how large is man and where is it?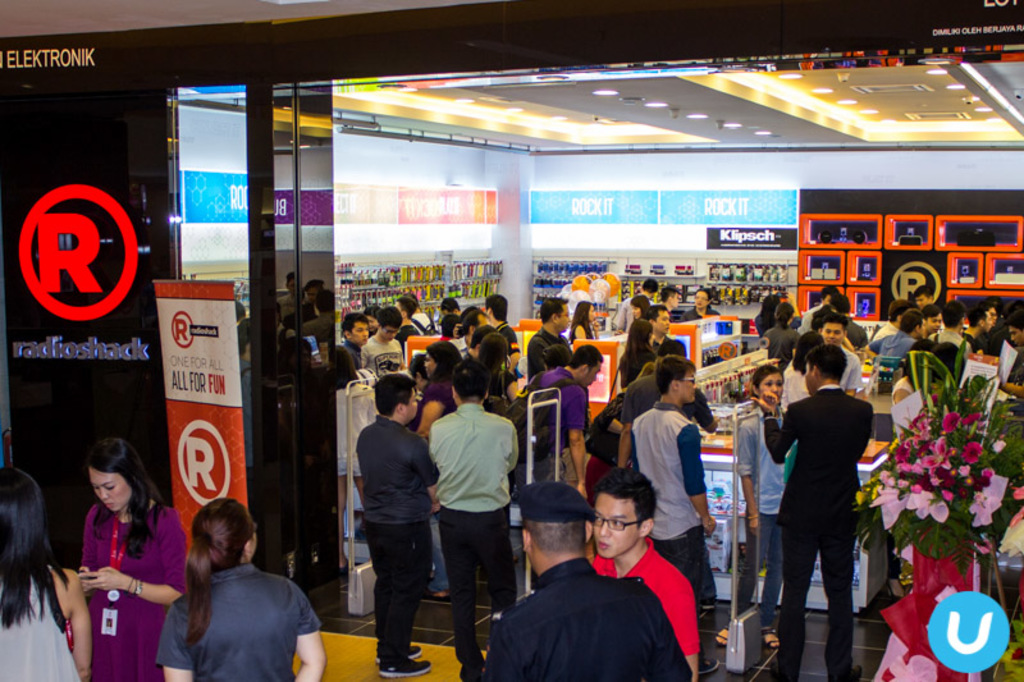
Bounding box: [left=361, top=305, right=408, bottom=367].
